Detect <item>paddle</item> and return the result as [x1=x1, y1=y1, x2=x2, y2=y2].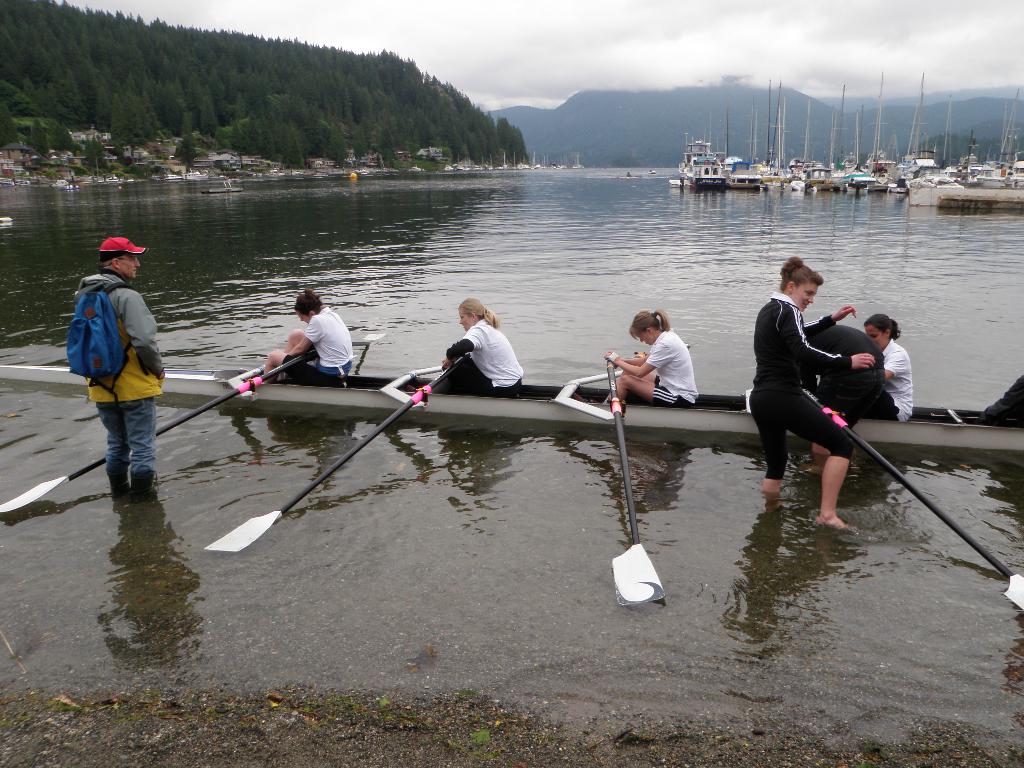
[x1=200, y1=360, x2=465, y2=555].
